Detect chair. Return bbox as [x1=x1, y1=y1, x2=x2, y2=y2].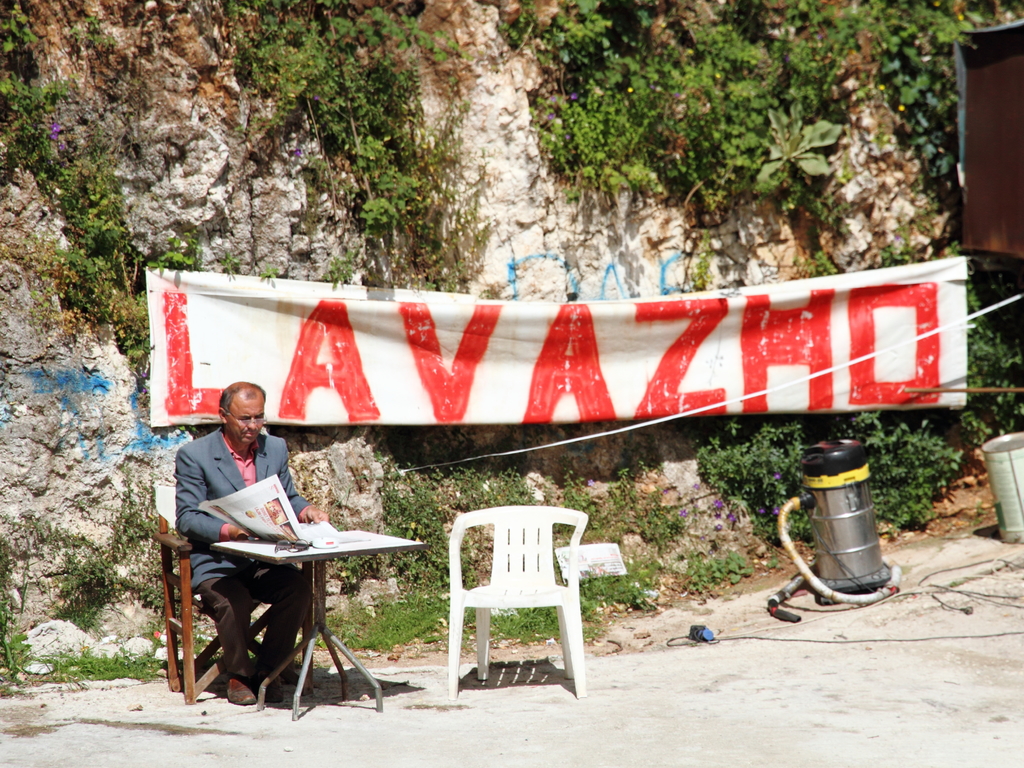
[x1=156, y1=485, x2=313, y2=716].
